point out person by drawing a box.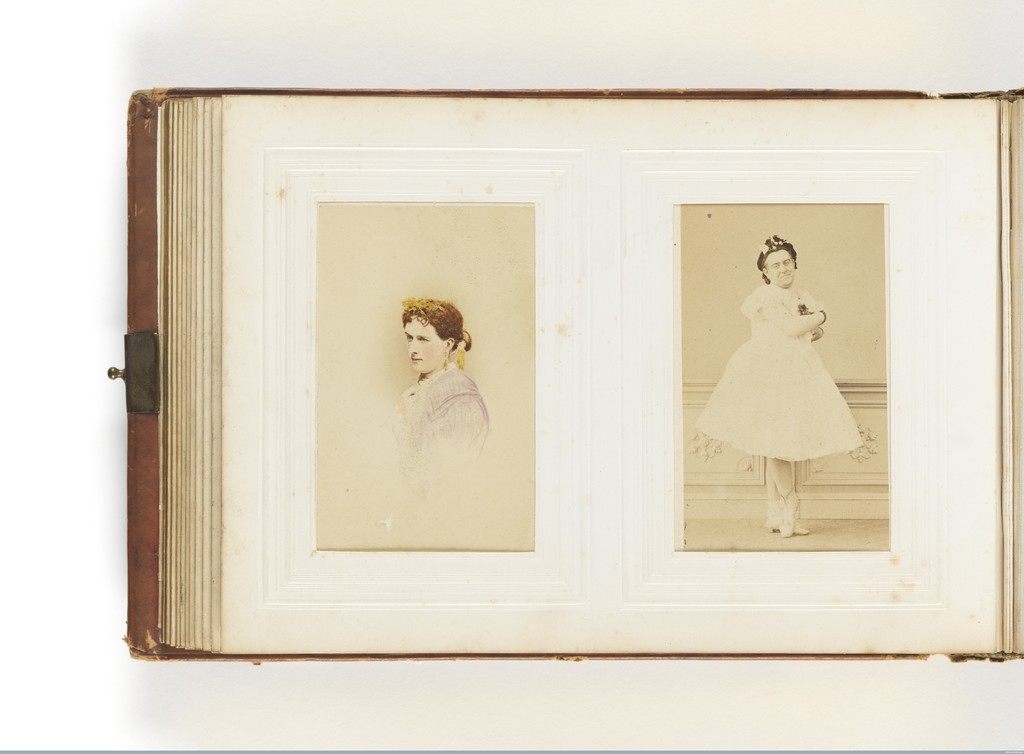
bbox=[399, 305, 486, 479].
